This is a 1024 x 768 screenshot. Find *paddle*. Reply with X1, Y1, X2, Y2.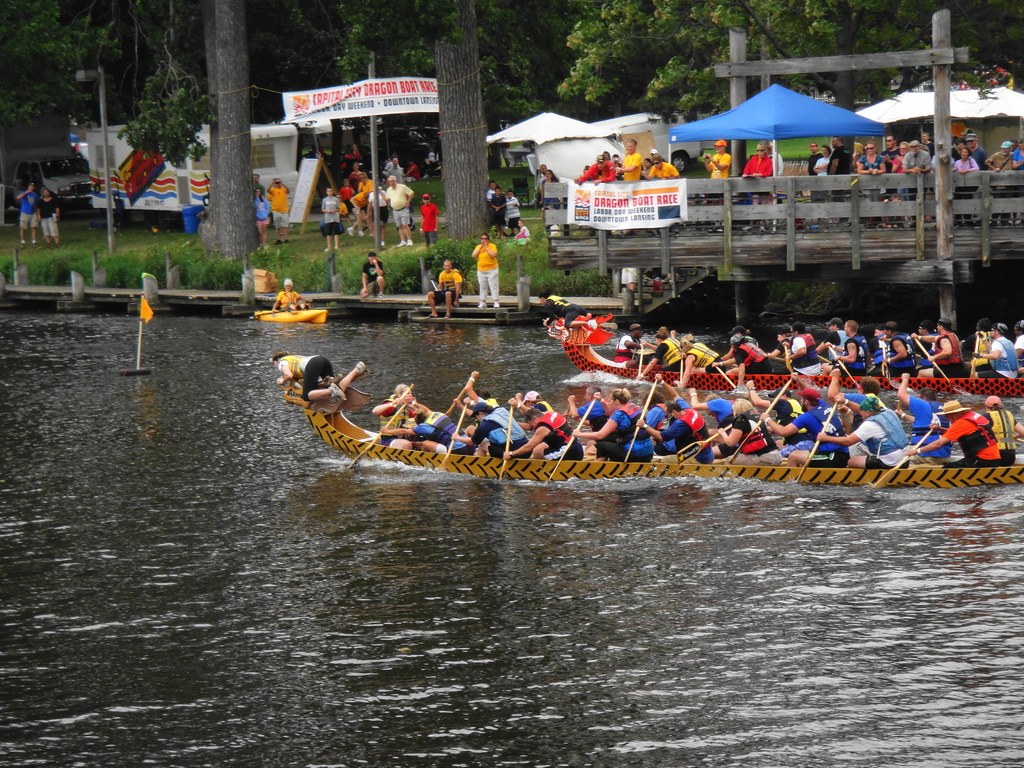
877, 429, 931, 492.
